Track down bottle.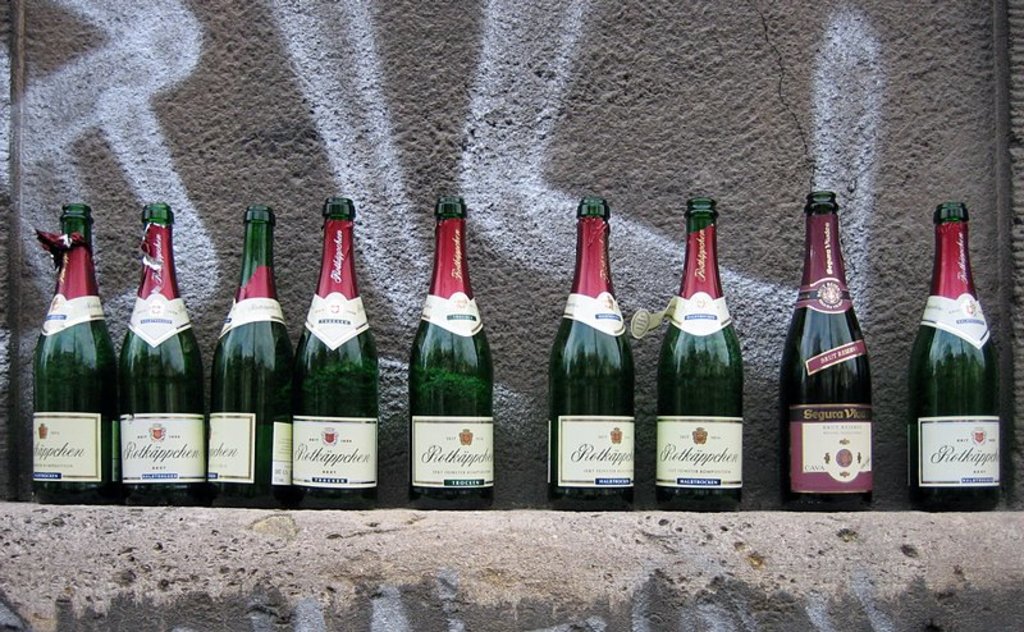
Tracked to rect(207, 201, 297, 505).
